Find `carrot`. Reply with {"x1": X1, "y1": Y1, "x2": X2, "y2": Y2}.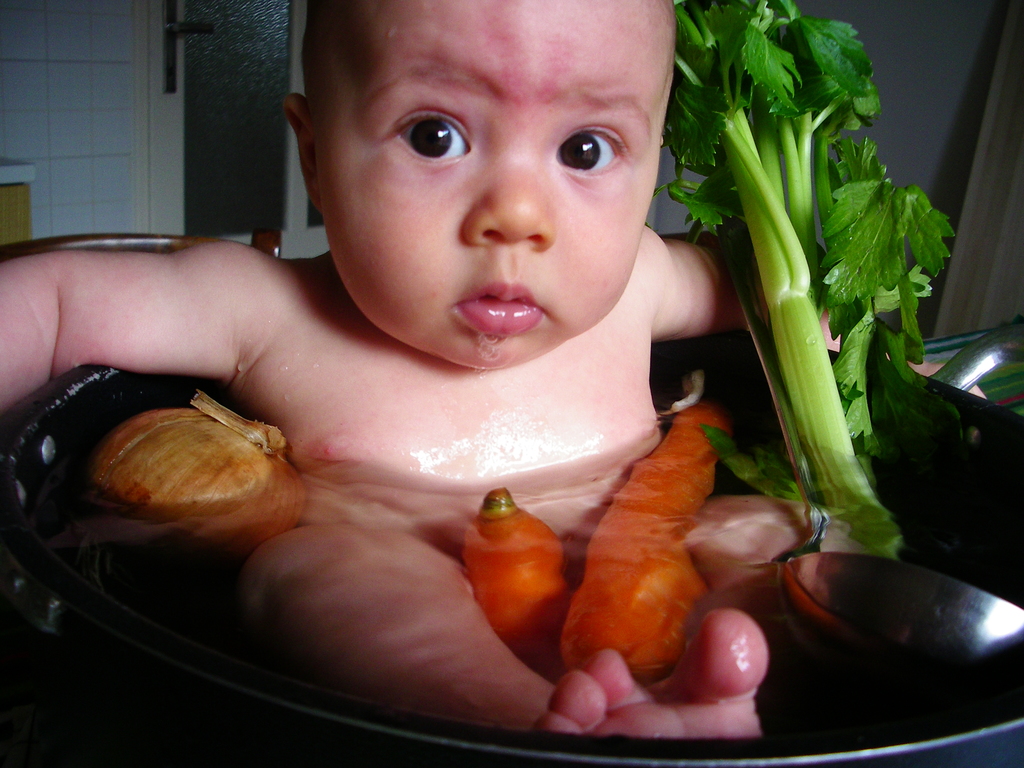
{"x1": 524, "y1": 385, "x2": 737, "y2": 731}.
